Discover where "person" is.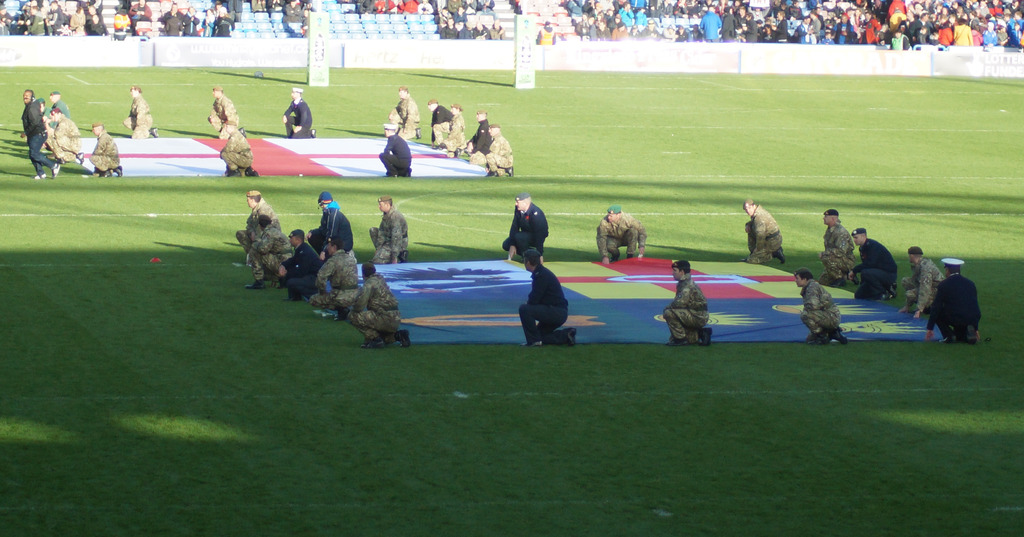
Discovered at rect(499, 194, 550, 263).
